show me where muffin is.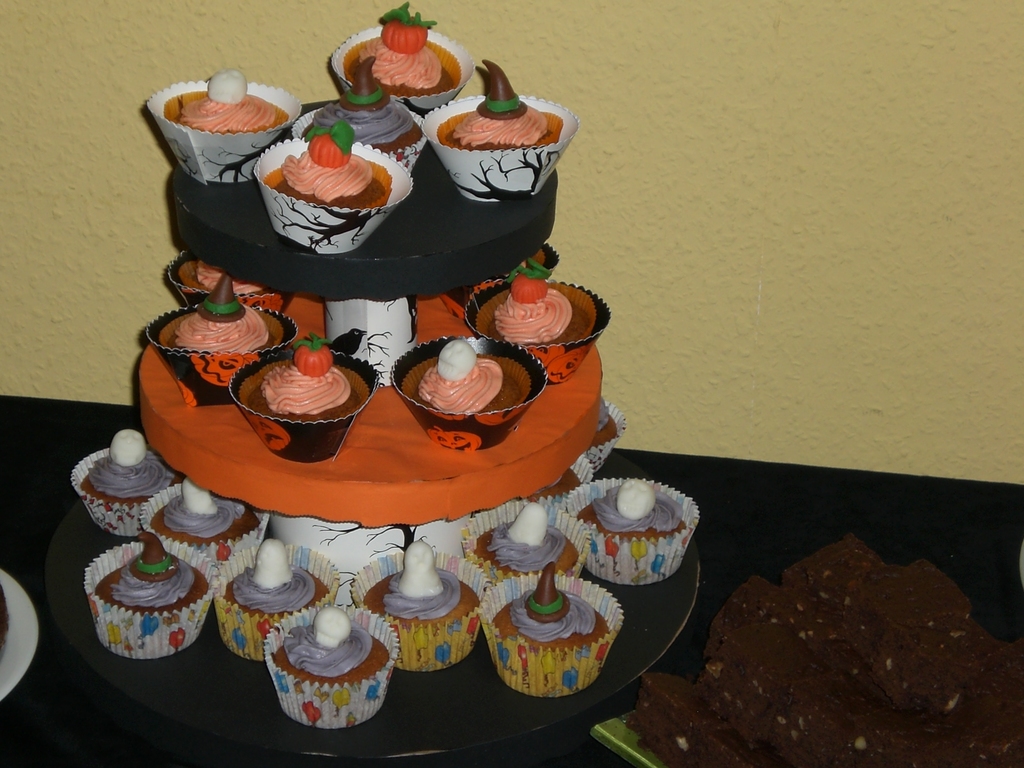
muffin is at [255, 126, 415, 254].
